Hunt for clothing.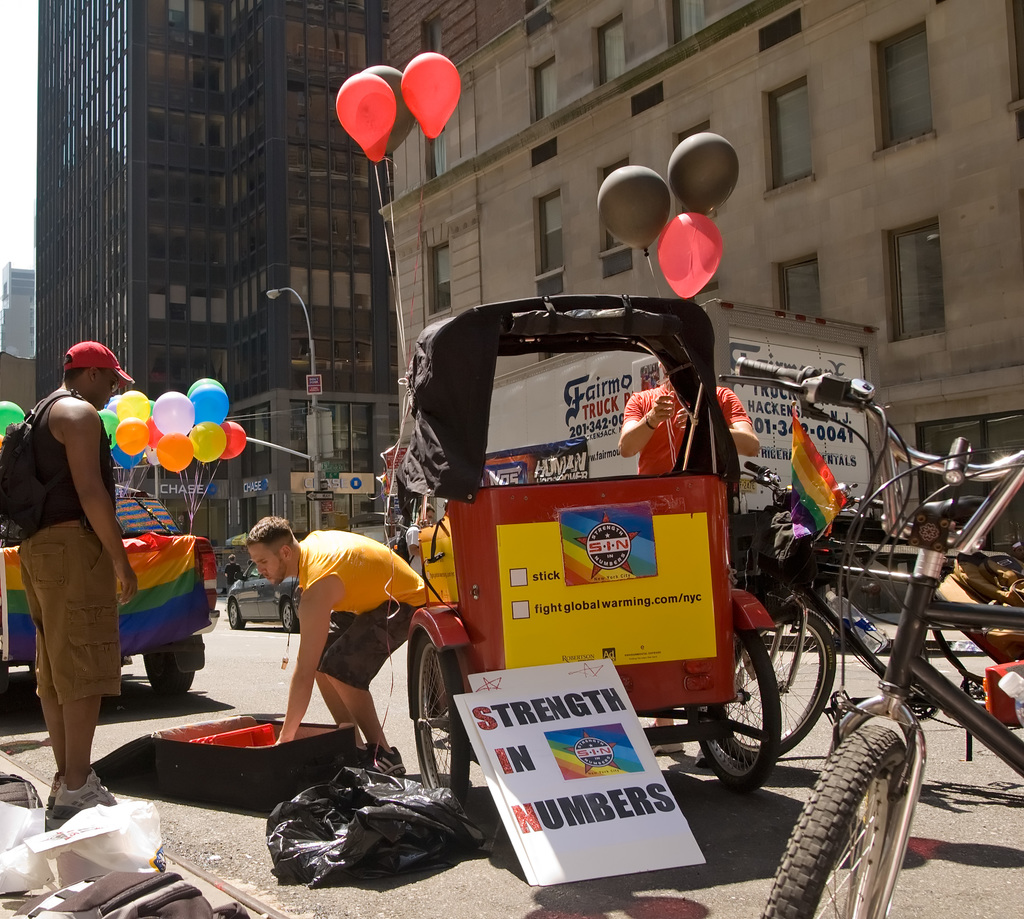
Hunted down at crop(269, 525, 408, 700).
